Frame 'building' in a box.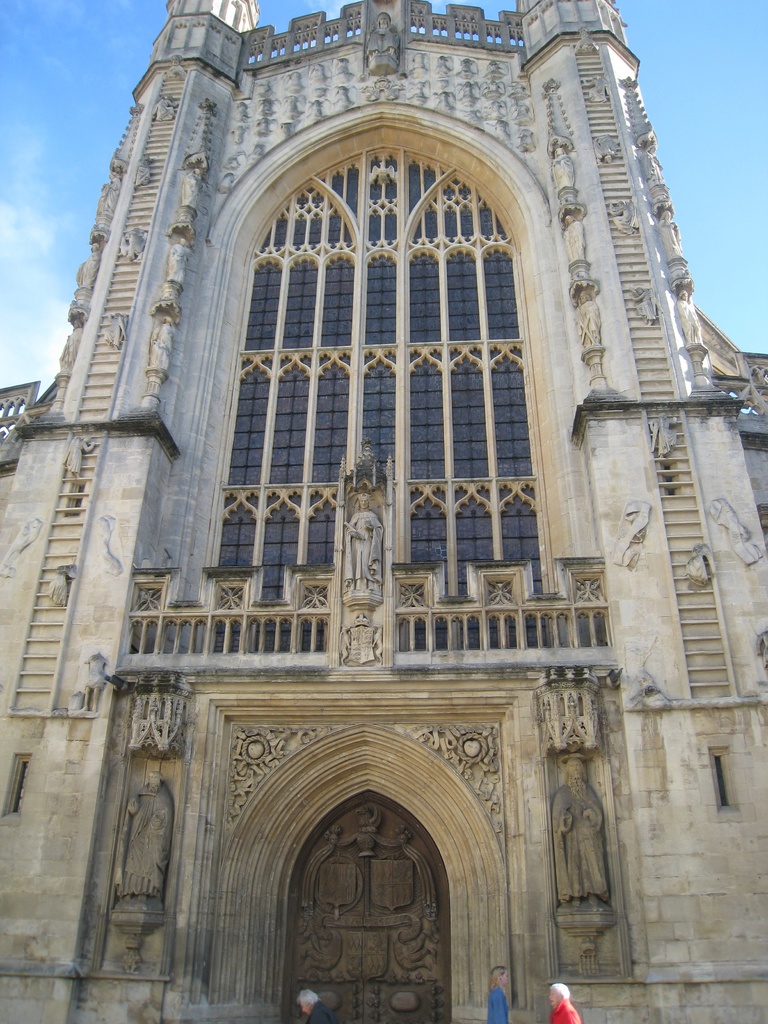
left=0, top=0, right=765, bottom=1023.
